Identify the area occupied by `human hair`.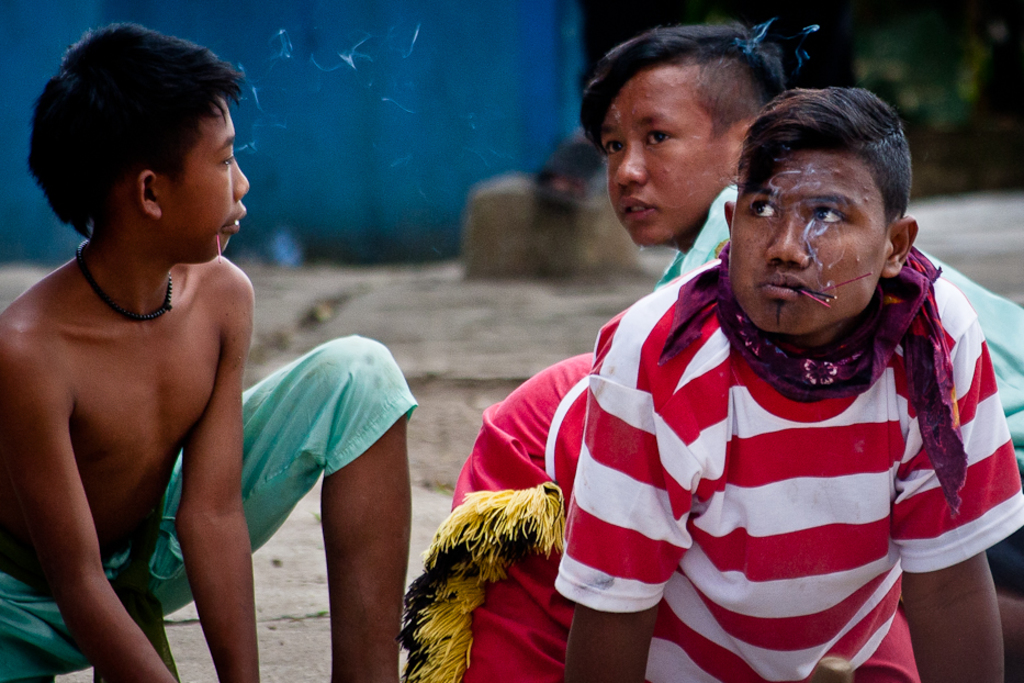
Area: select_region(743, 89, 915, 232).
